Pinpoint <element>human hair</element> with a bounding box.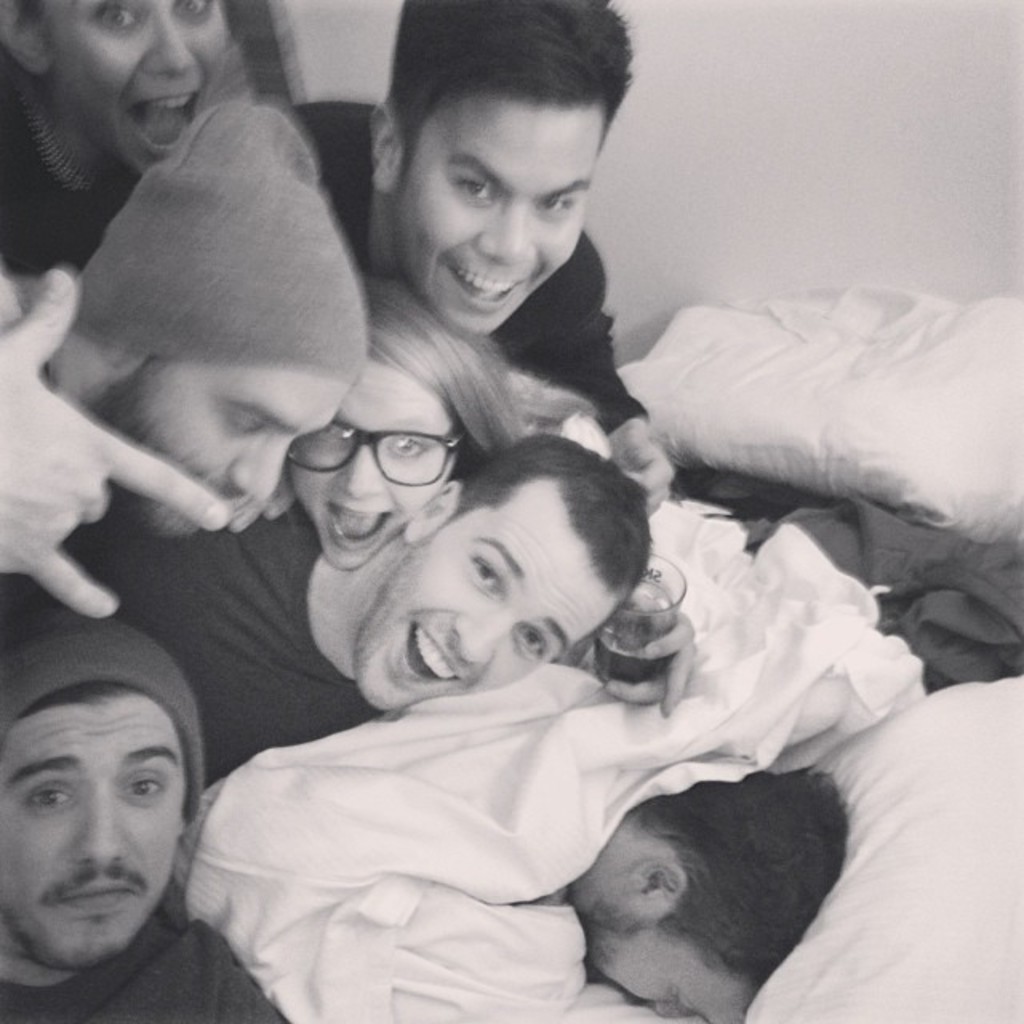
{"left": 13, "top": 0, "right": 54, "bottom": 32}.
